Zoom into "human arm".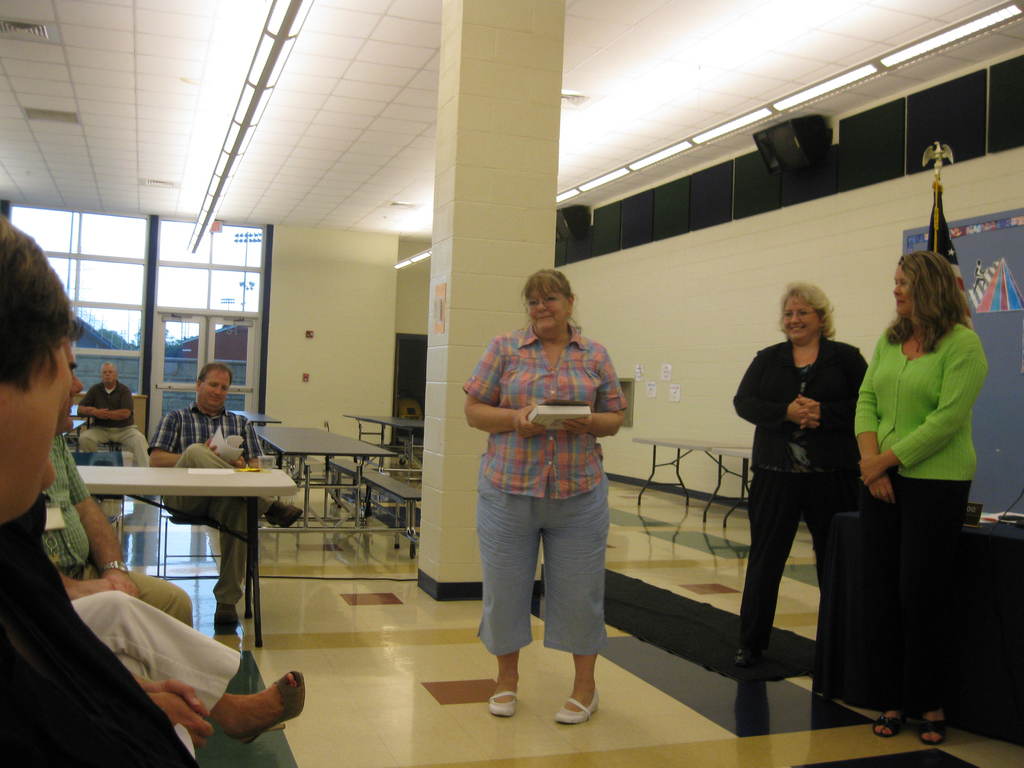
Zoom target: region(562, 352, 629, 442).
